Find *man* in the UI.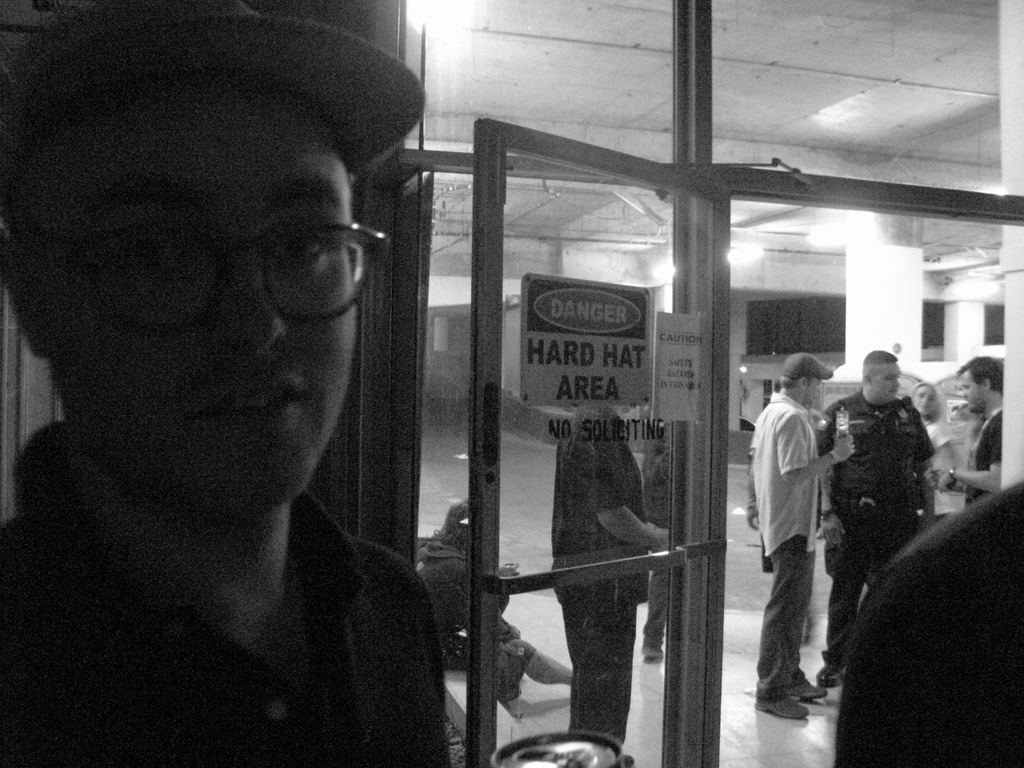
UI element at box=[0, 0, 489, 767].
